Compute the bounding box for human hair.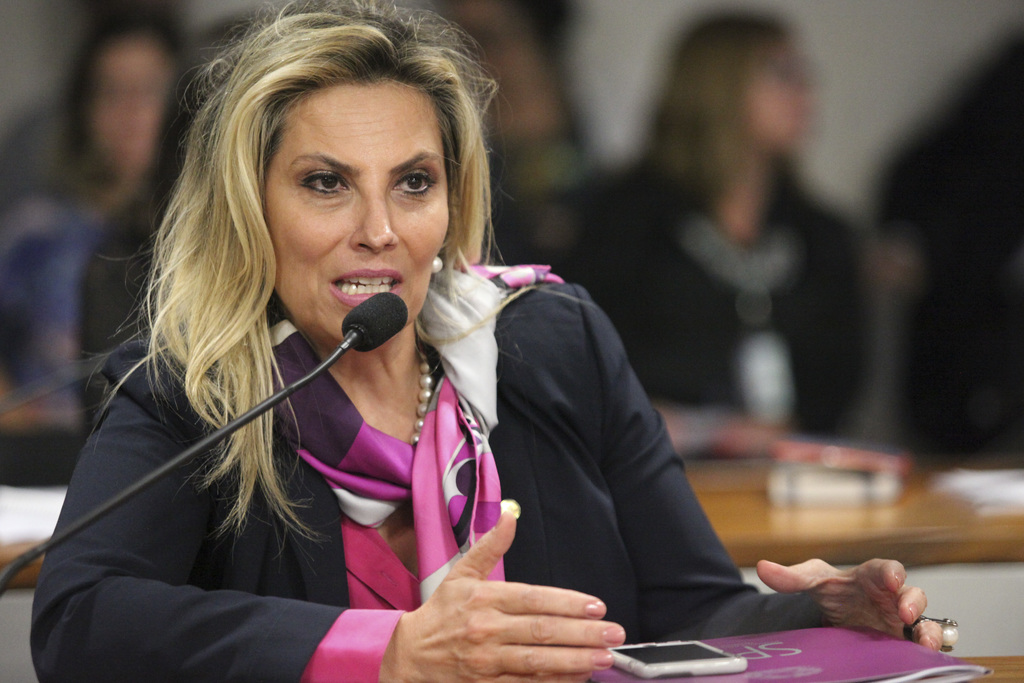
640:12:788:227.
